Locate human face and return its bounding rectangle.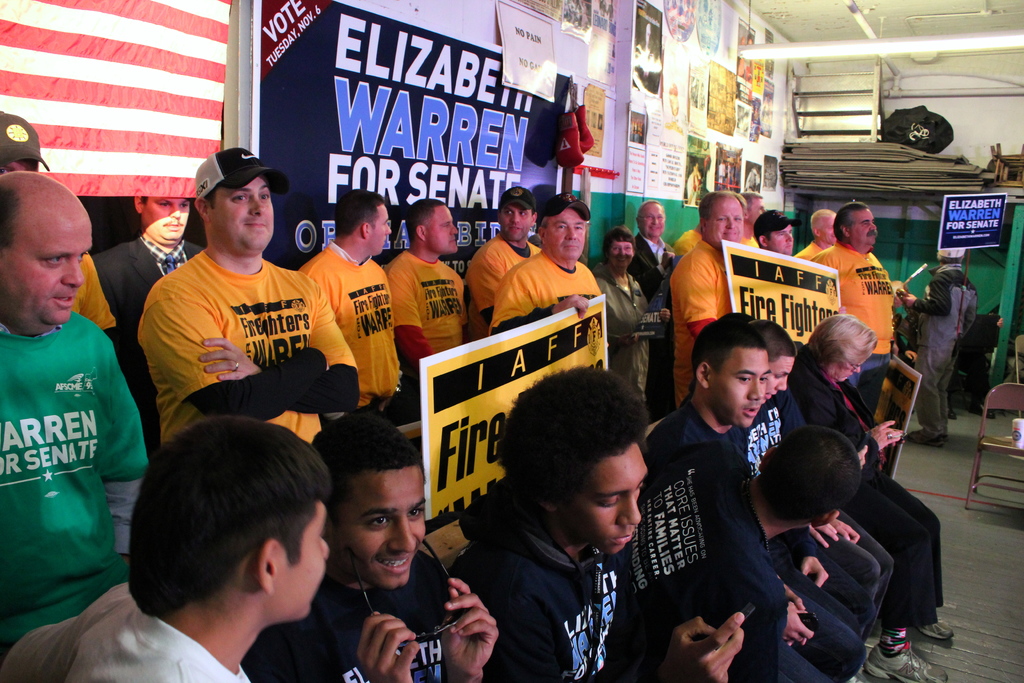
detection(711, 199, 745, 249).
